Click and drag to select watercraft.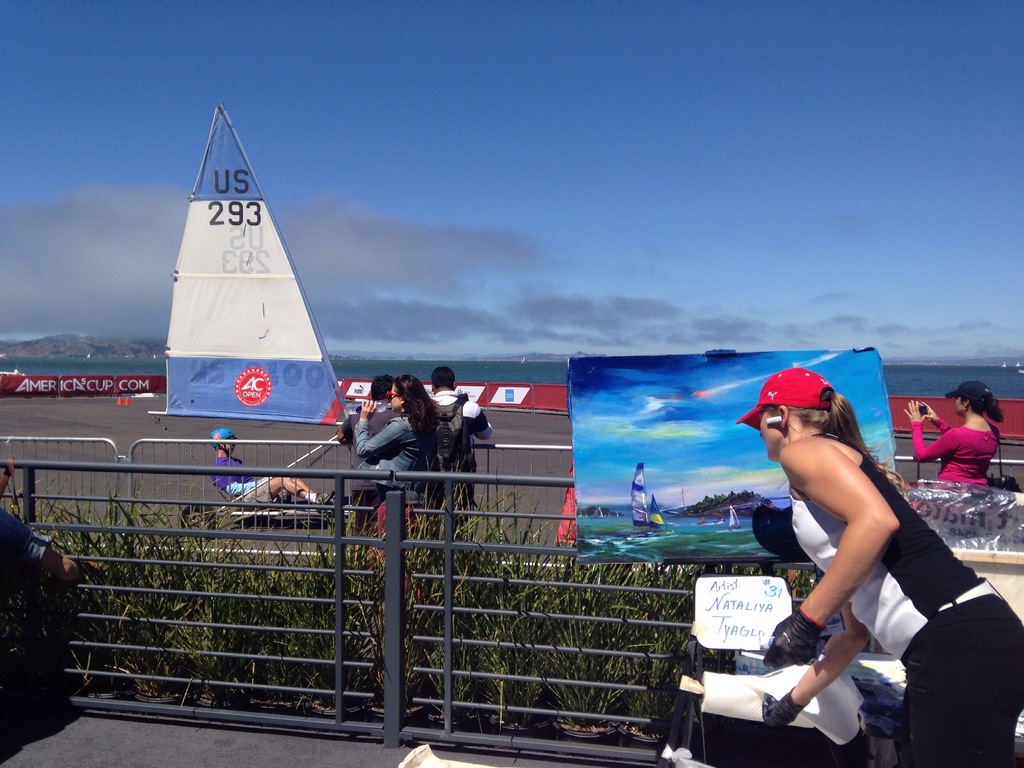
Selection: x1=647 y1=494 x2=672 y2=535.
